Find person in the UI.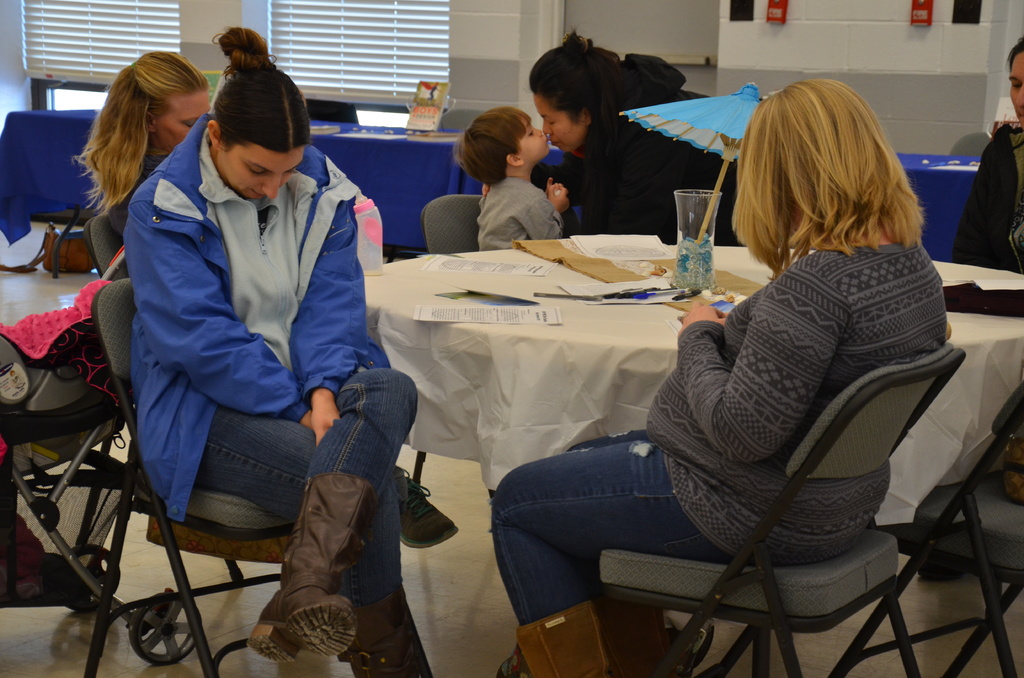
UI element at bbox=(452, 108, 571, 252).
